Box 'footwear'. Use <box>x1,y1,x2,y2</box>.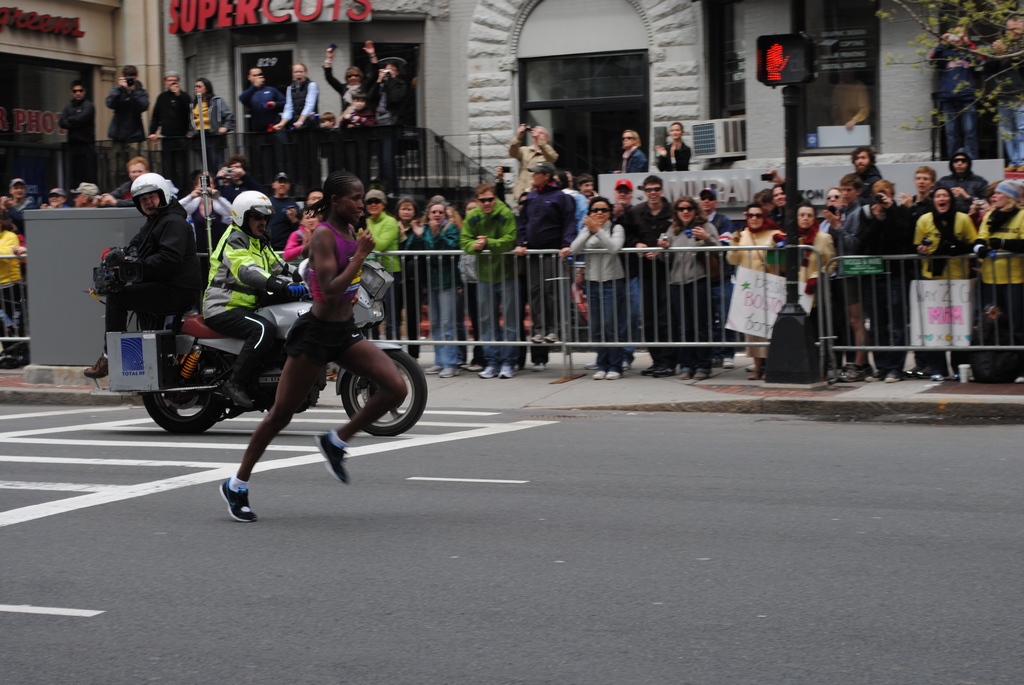
<box>652,372,673,378</box>.
